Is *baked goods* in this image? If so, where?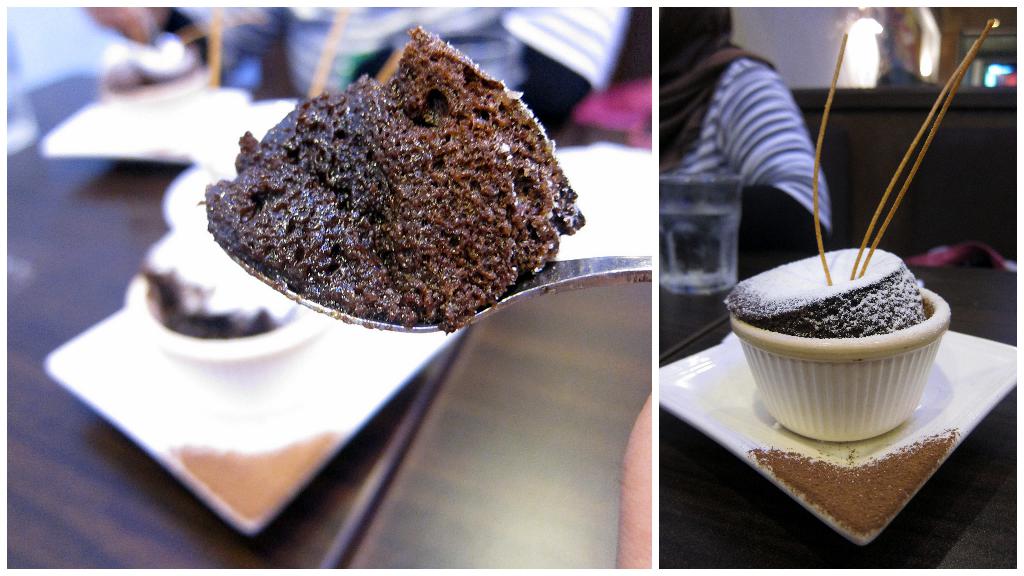
Yes, at bbox(201, 25, 586, 333).
